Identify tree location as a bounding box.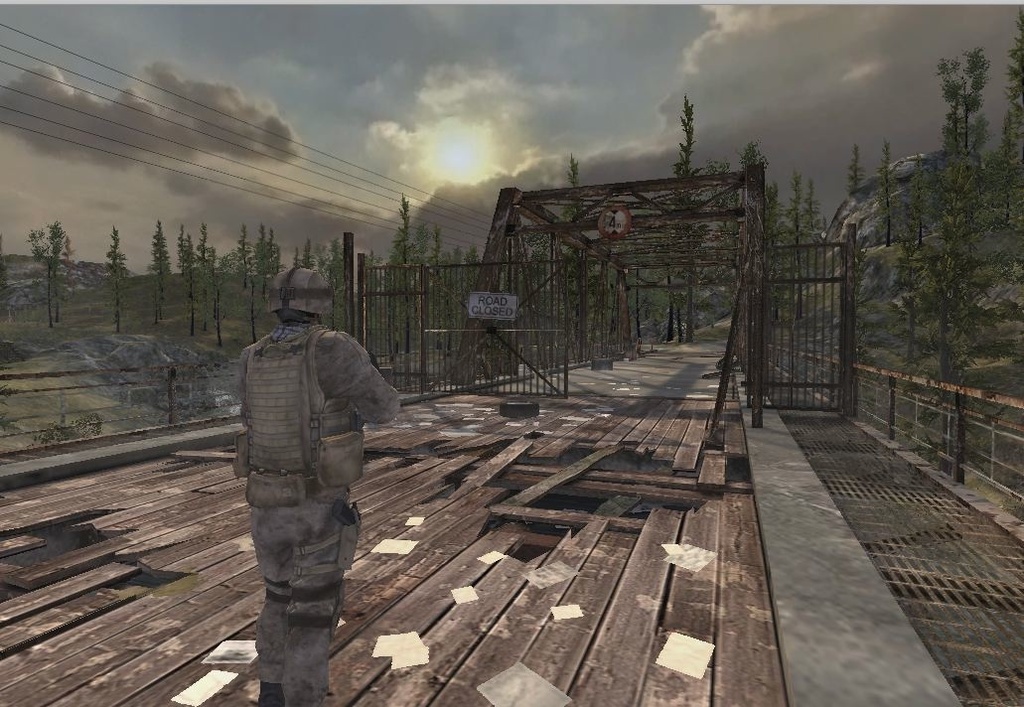
bbox(145, 223, 174, 331).
